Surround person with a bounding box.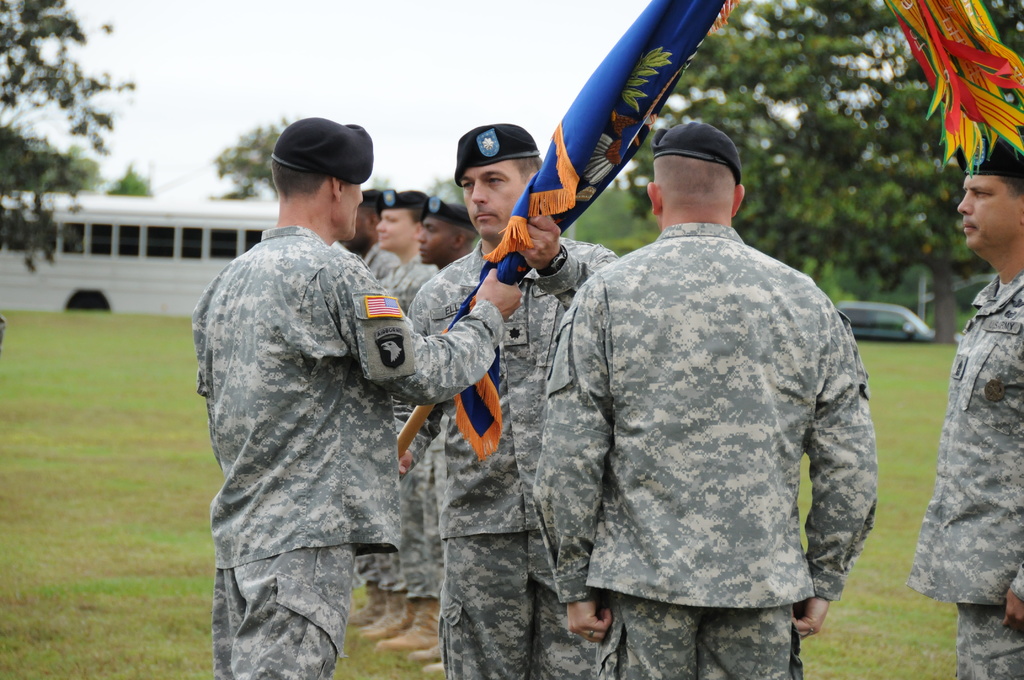
detection(401, 194, 479, 676).
